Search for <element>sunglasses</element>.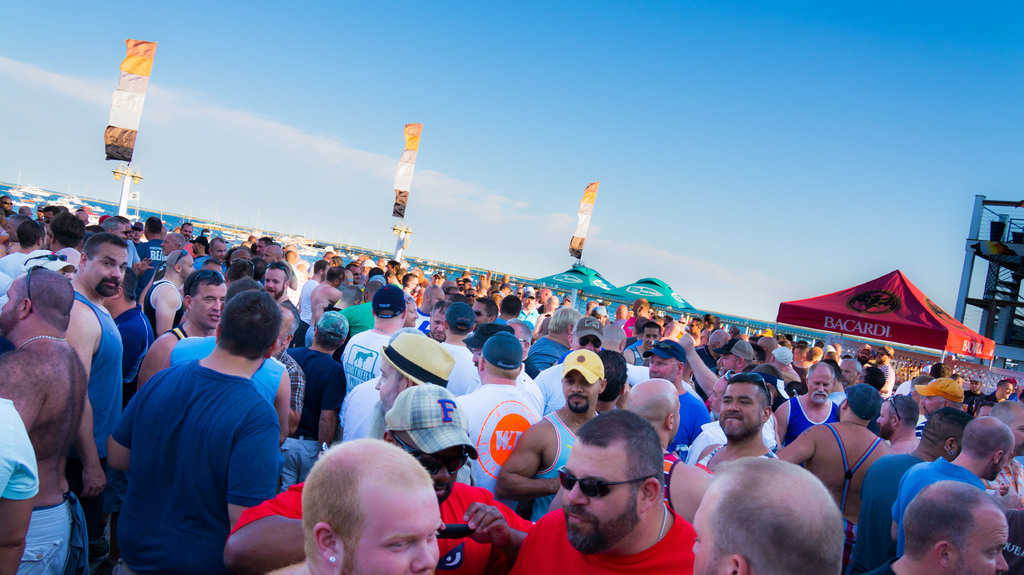
Found at (left=20, top=253, right=68, bottom=266).
